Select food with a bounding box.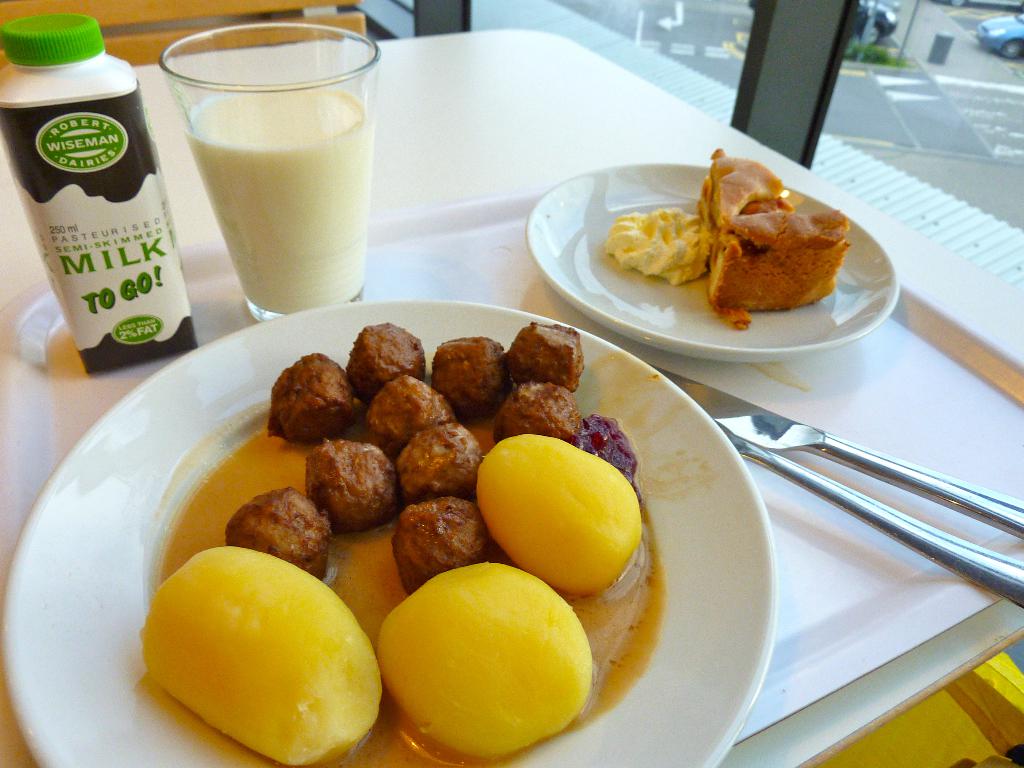
rect(394, 419, 483, 504).
